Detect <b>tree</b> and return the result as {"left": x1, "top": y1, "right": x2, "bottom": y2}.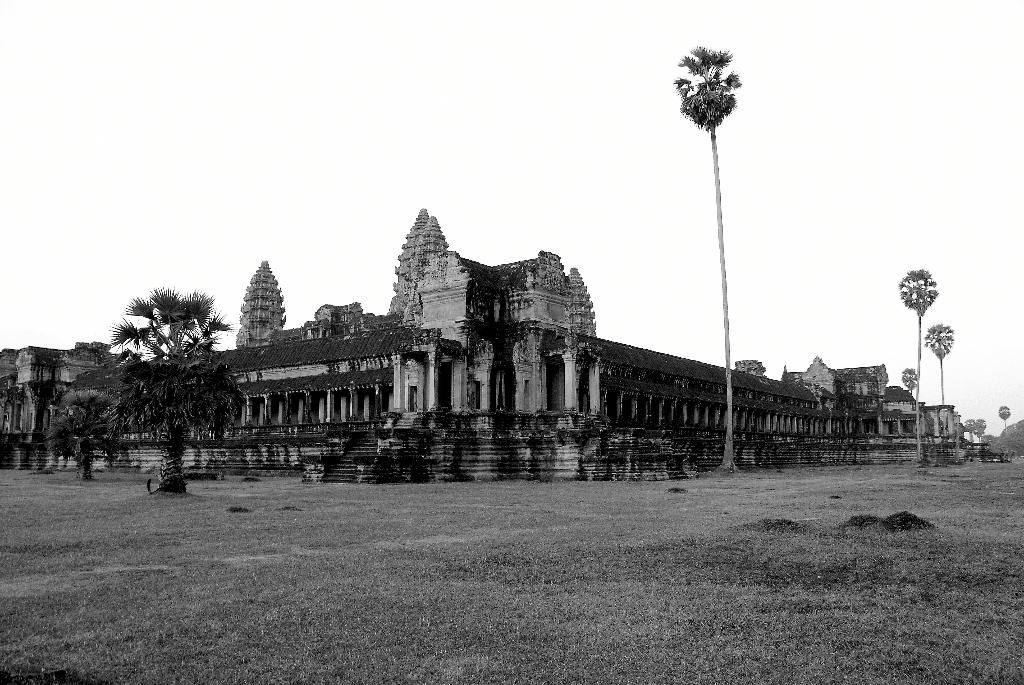
{"left": 103, "top": 268, "right": 232, "bottom": 499}.
